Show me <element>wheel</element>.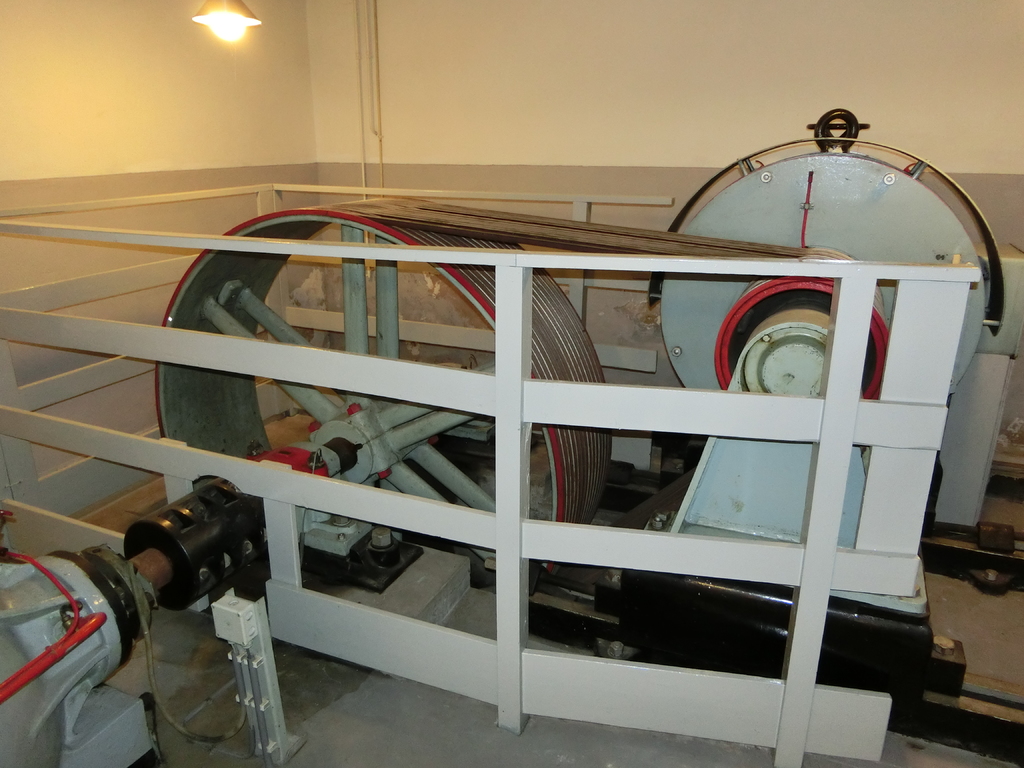
<element>wheel</element> is here: pyautogui.locateOnScreen(152, 198, 617, 591).
